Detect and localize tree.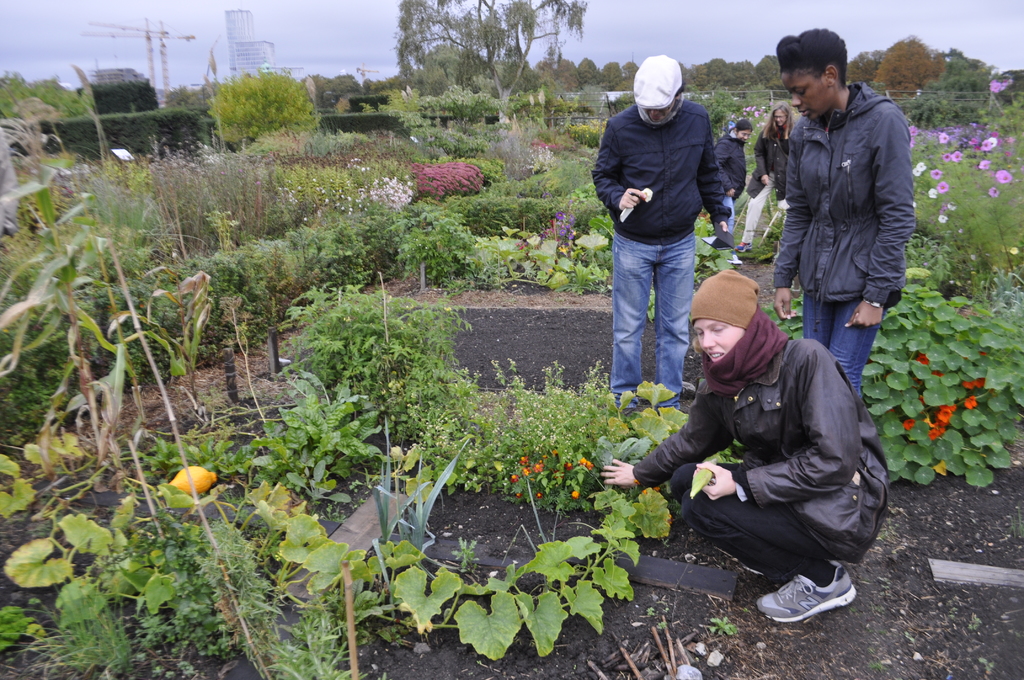
Localized at (833, 45, 892, 81).
